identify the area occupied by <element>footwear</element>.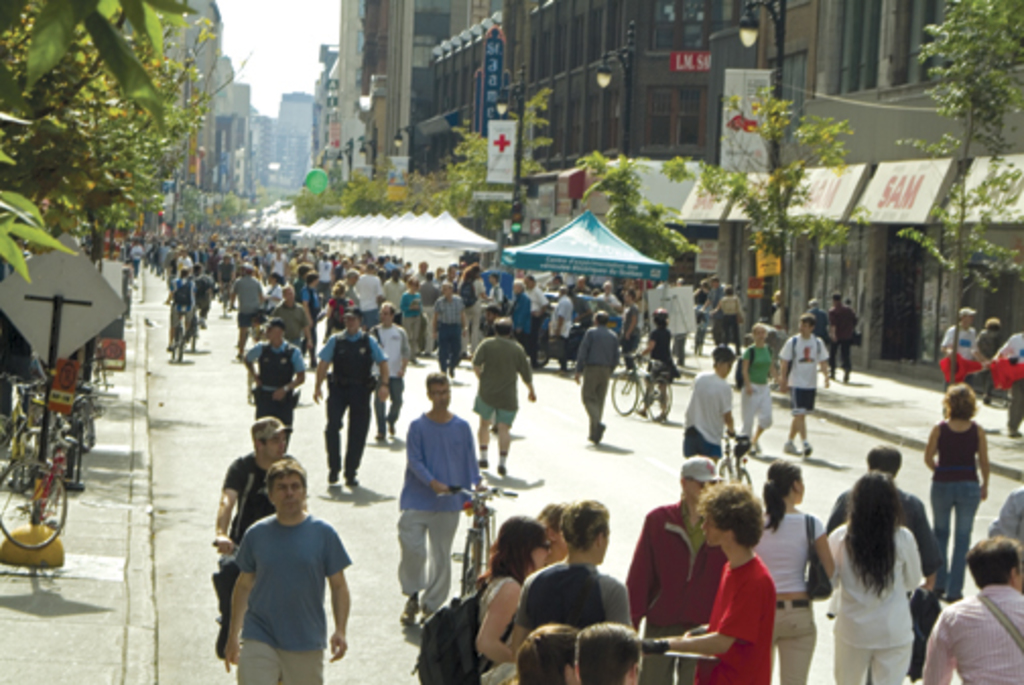
Area: 1004 421 1016 437.
